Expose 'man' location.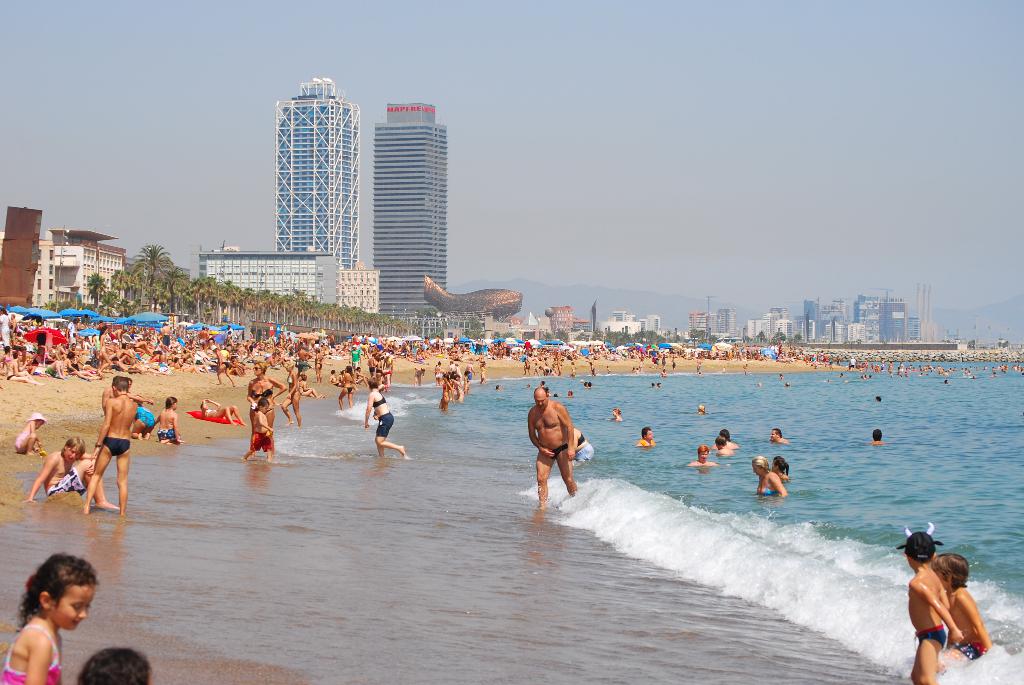
Exposed at 769:428:788:446.
